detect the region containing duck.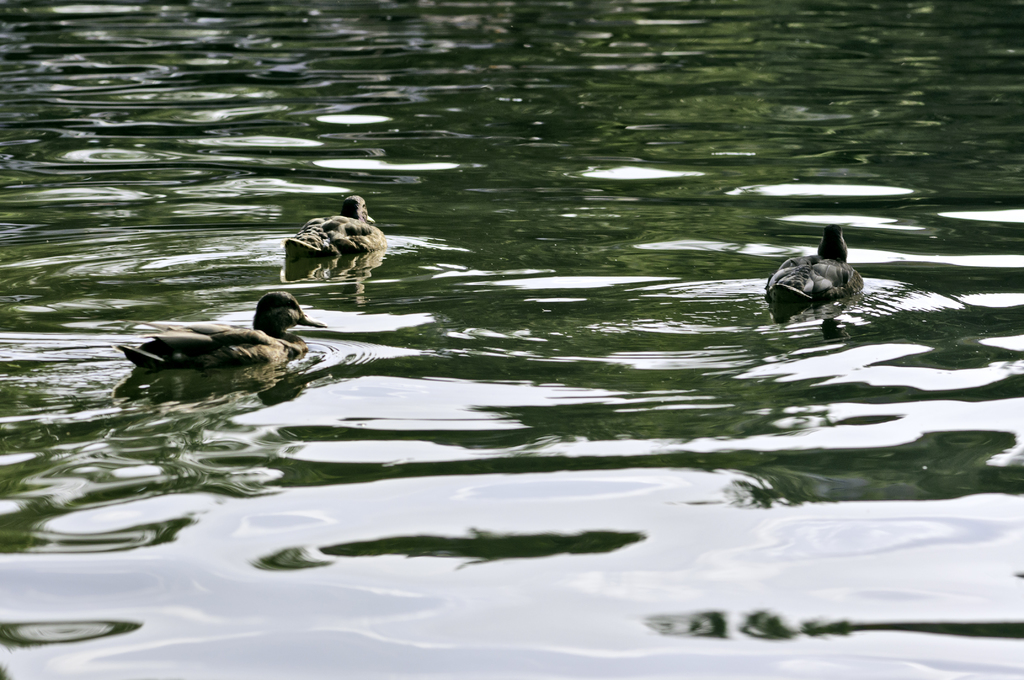
(left=285, top=198, right=387, bottom=262).
